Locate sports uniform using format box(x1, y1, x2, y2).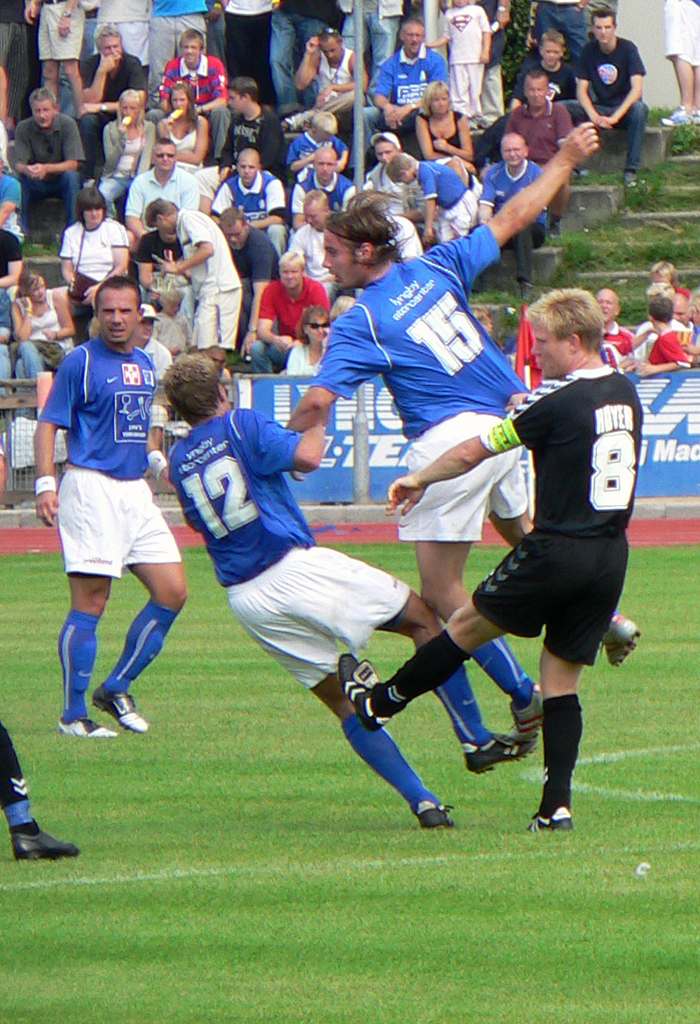
box(317, 232, 532, 558).
